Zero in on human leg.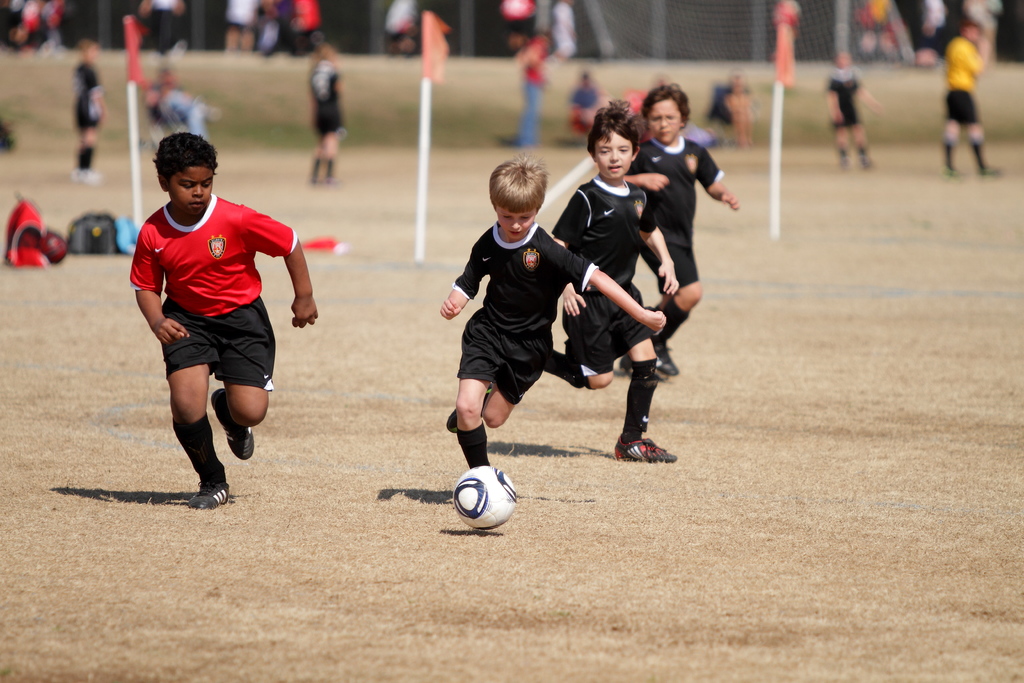
Zeroed in: crop(548, 293, 678, 463).
